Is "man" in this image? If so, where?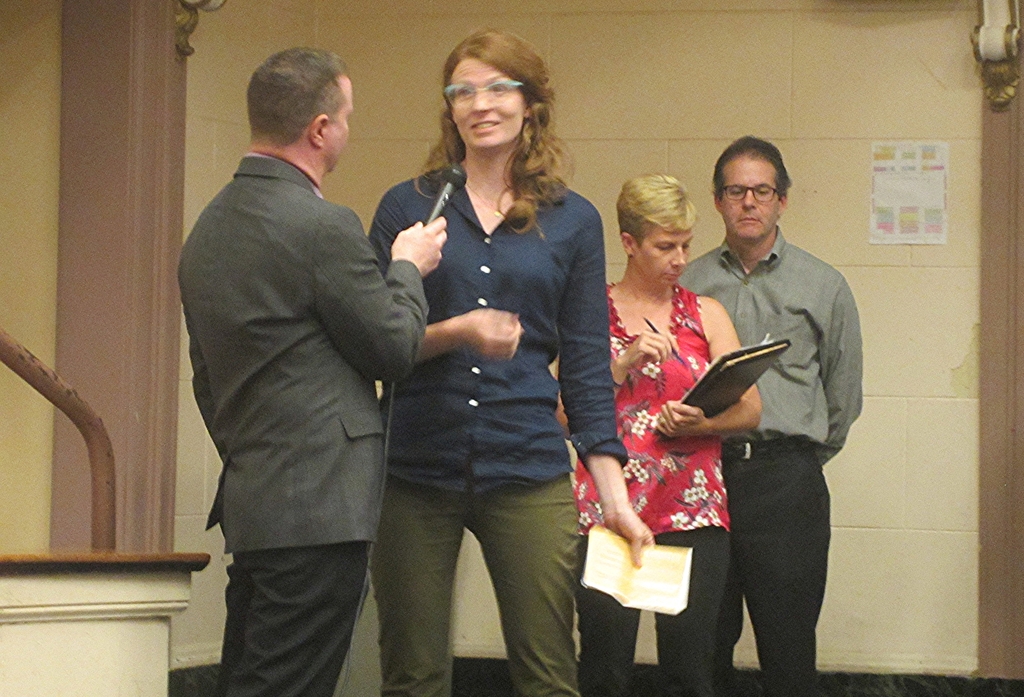
Yes, at <box>701,133,867,696</box>.
